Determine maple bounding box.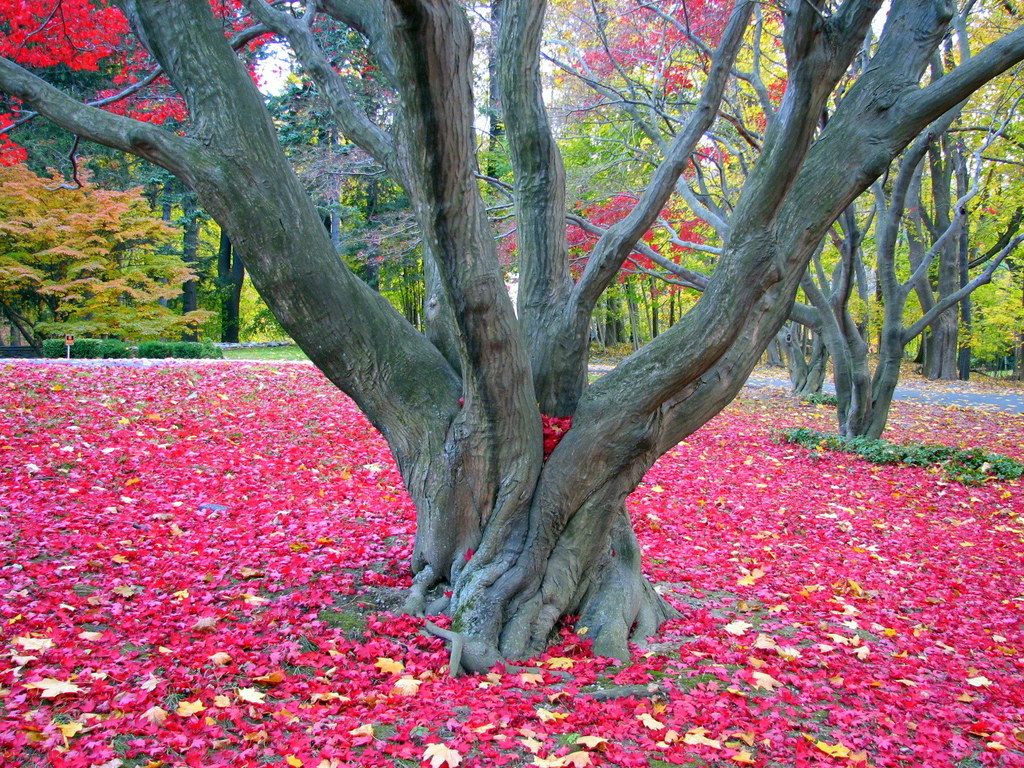
Determined: select_region(0, 0, 1023, 767).
